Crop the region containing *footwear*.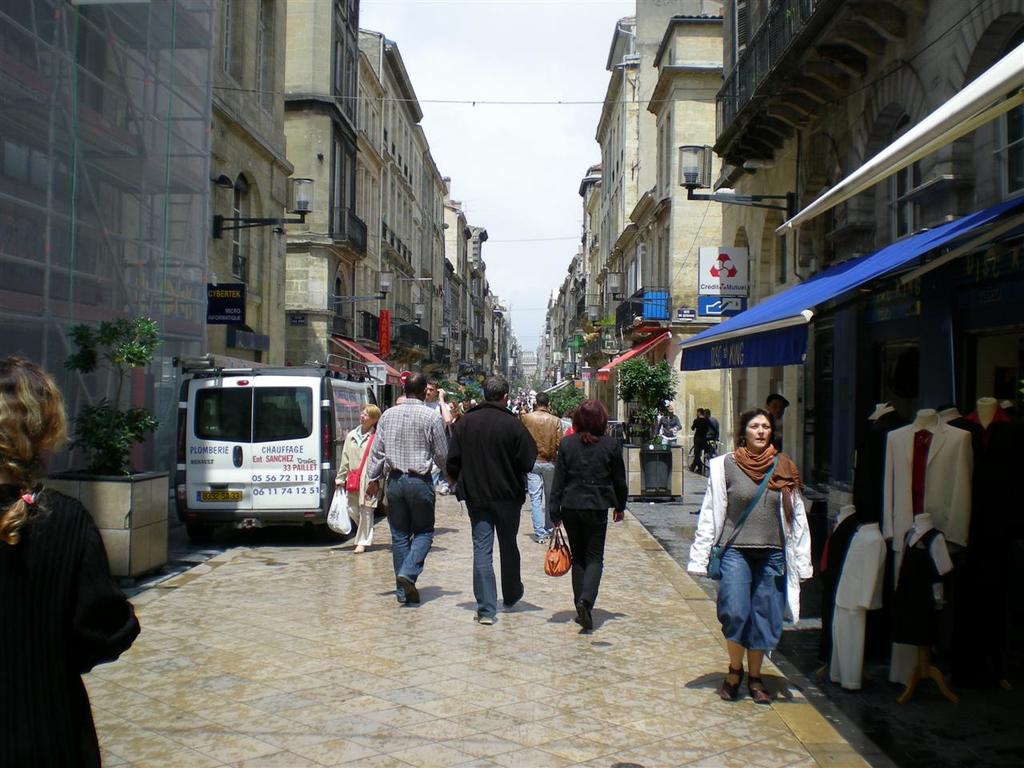
Crop region: <bbox>722, 661, 743, 702</bbox>.
